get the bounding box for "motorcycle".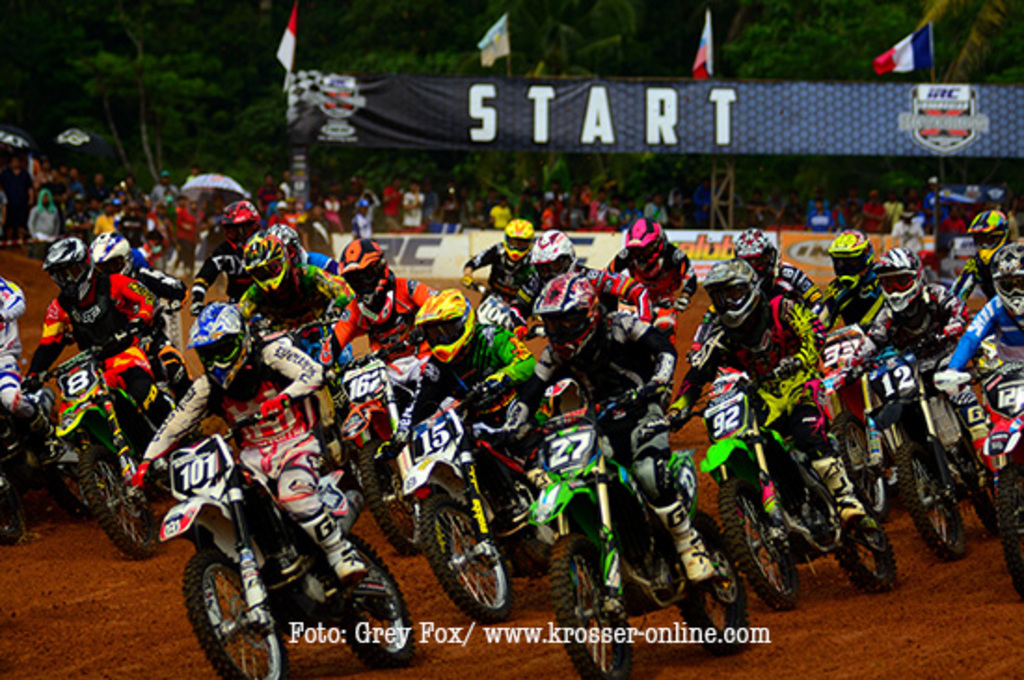
BBox(141, 291, 190, 401).
